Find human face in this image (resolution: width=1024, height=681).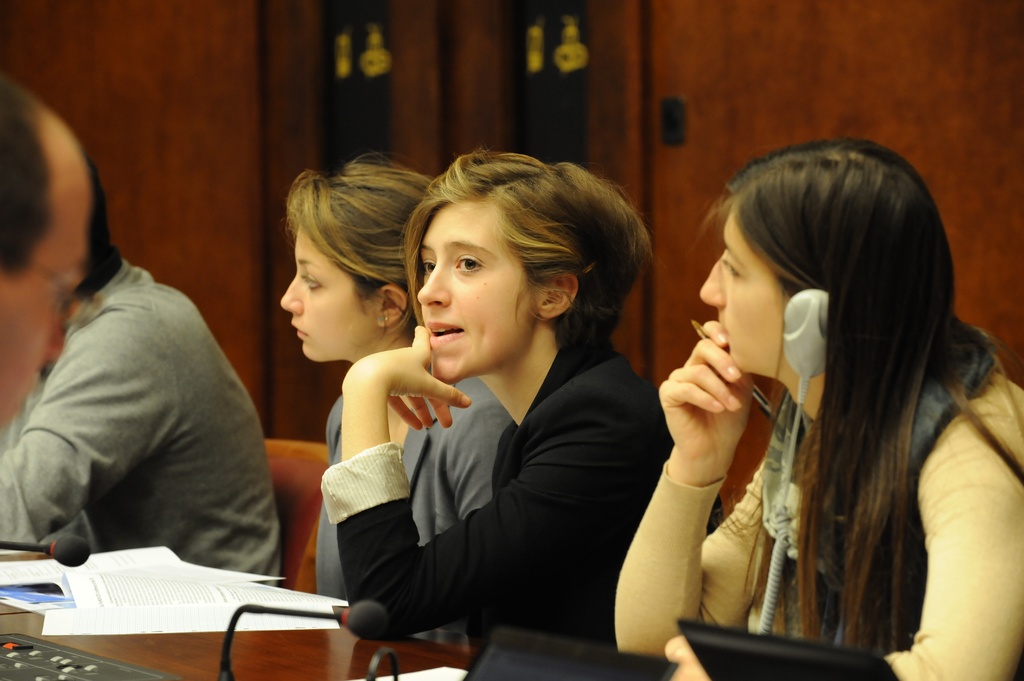
[277, 227, 371, 363].
